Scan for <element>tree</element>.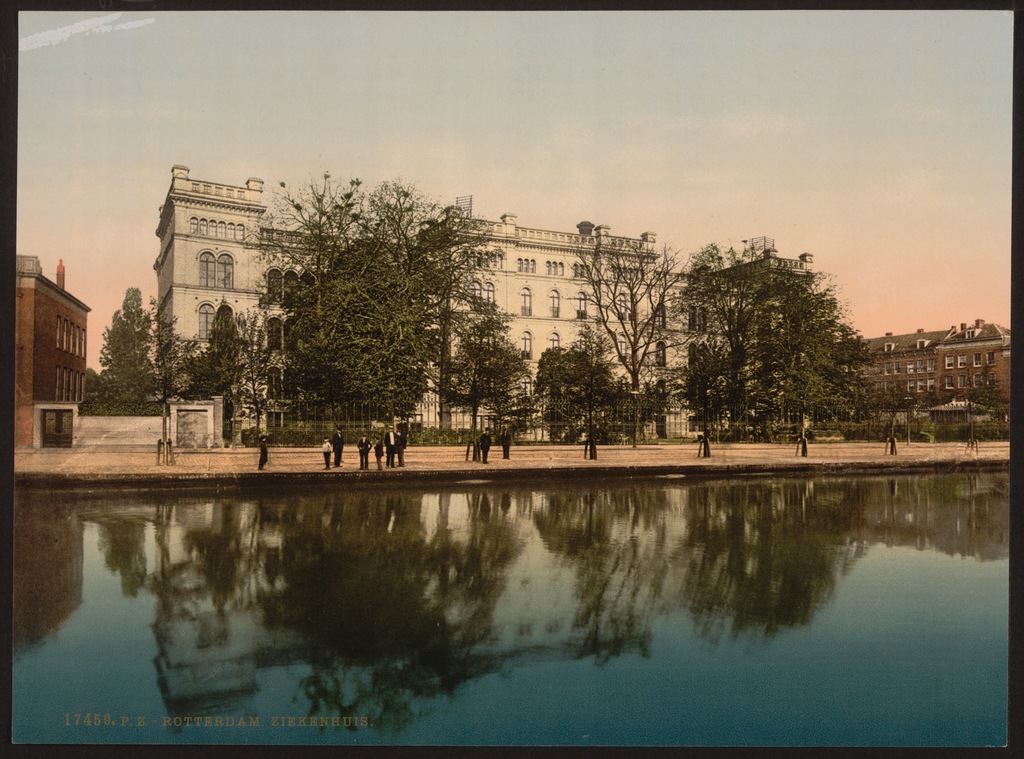
Scan result: bbox=(146, 264, 187, 463).
